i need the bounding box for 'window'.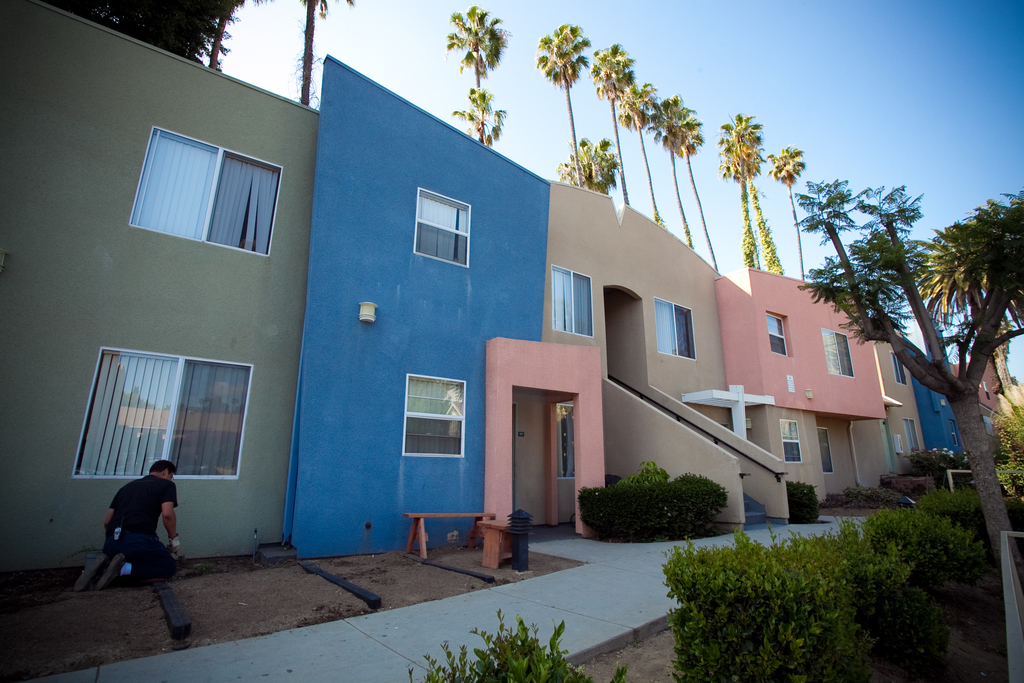
Here it is: crop(550, 265, 595, 338).
